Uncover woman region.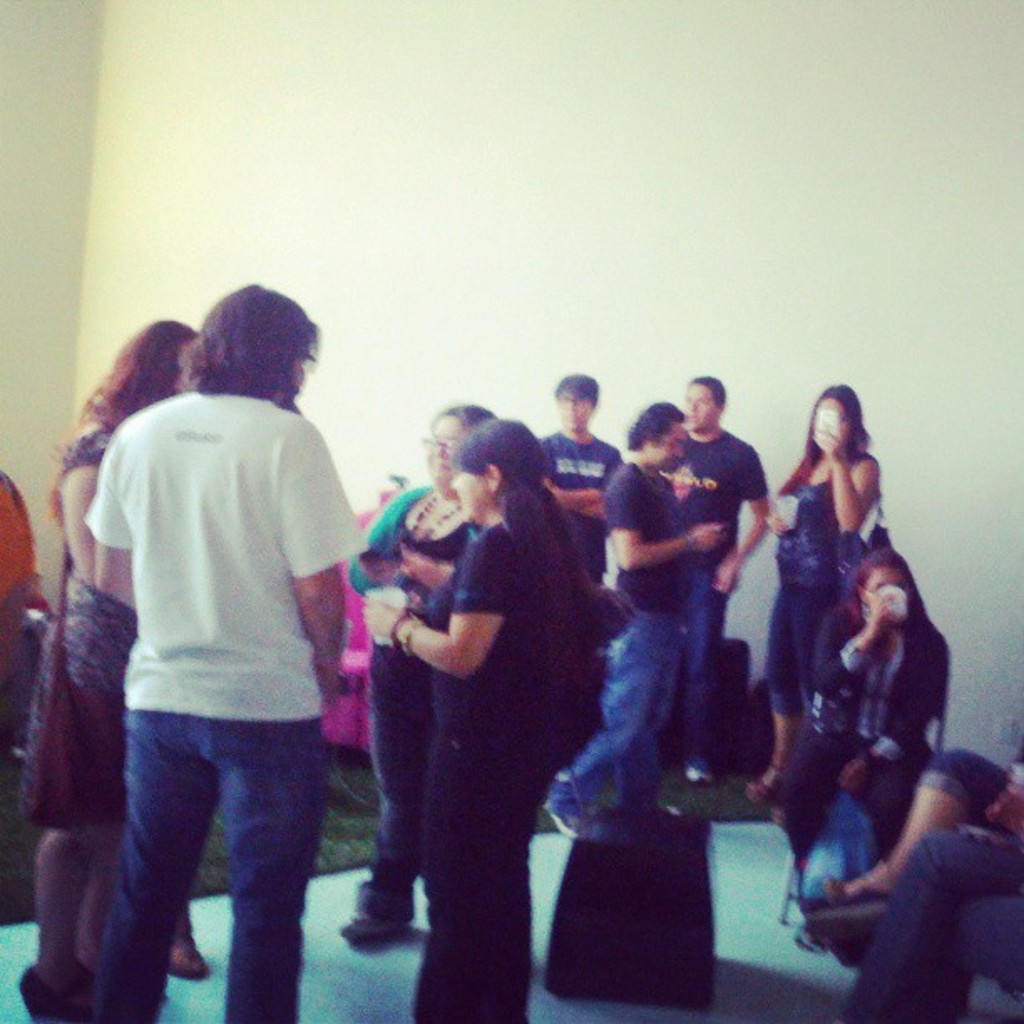
Uncovered: region(733, 381, 875, 801).
